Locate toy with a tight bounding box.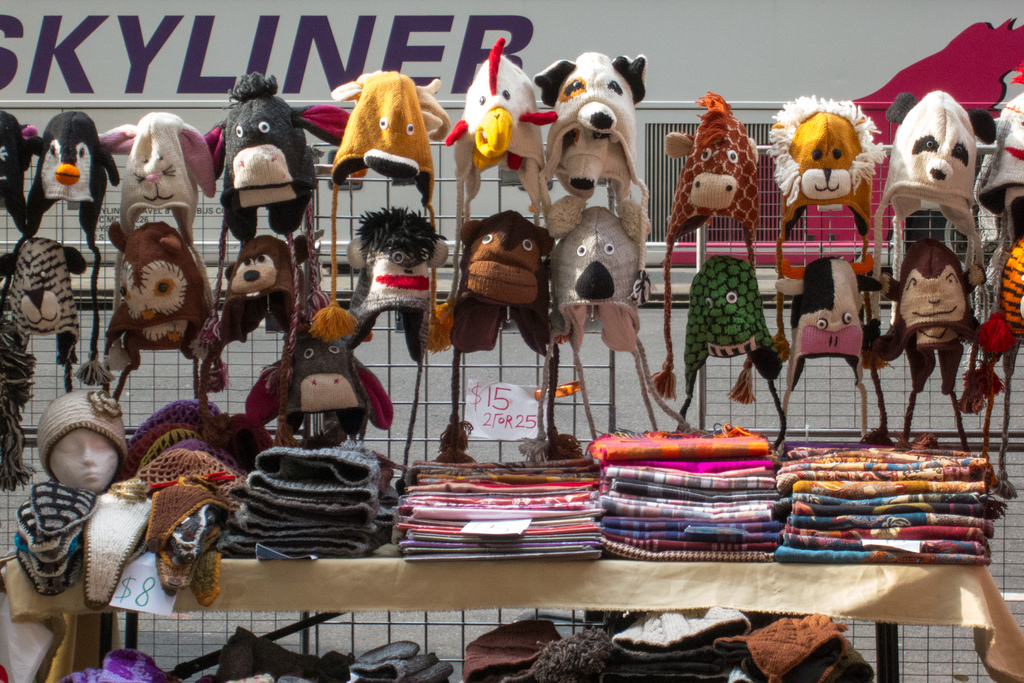
rect(37, 390, 129, 482).
